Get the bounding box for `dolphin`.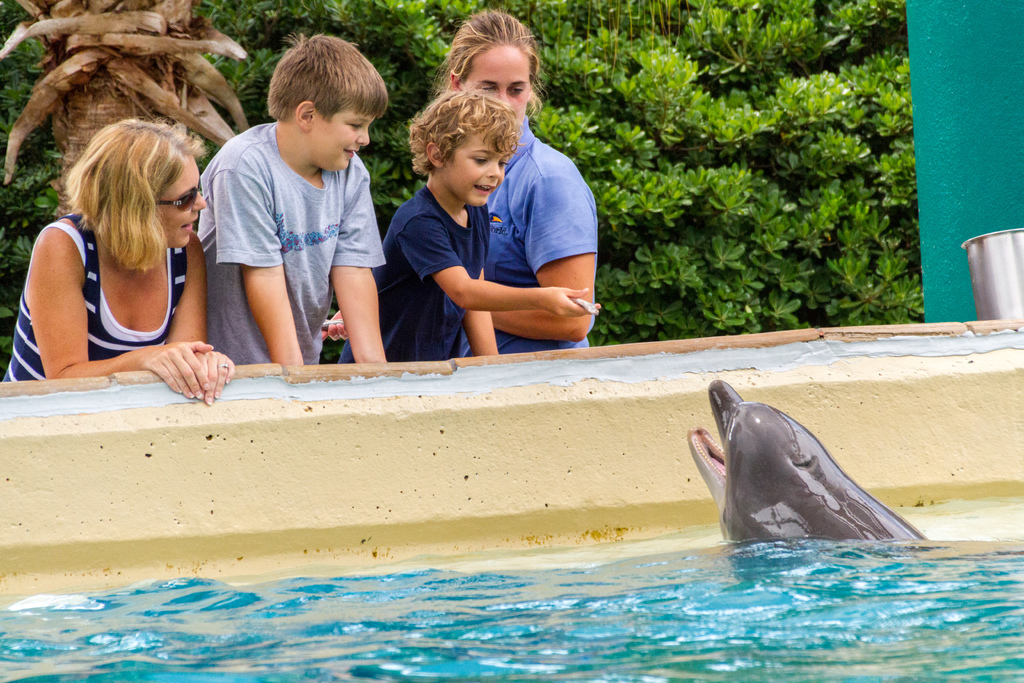
684/378/927/550.
